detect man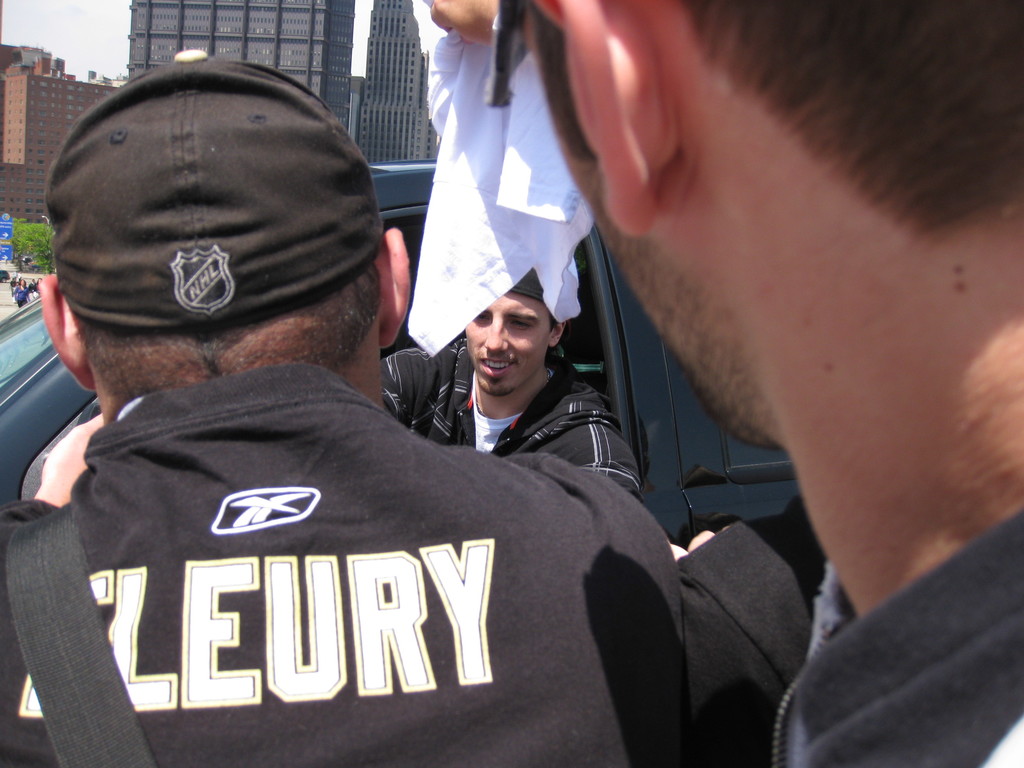
detection(381, 266, 643, 500)
